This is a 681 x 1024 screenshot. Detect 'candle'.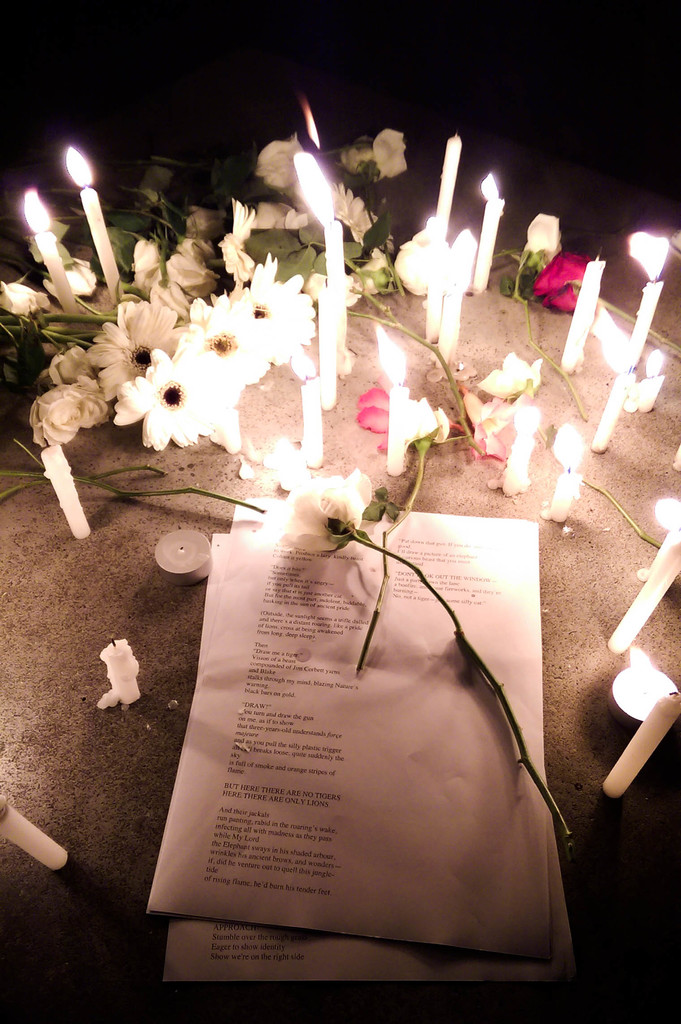
bbox=(427, 219, 450, 342).
